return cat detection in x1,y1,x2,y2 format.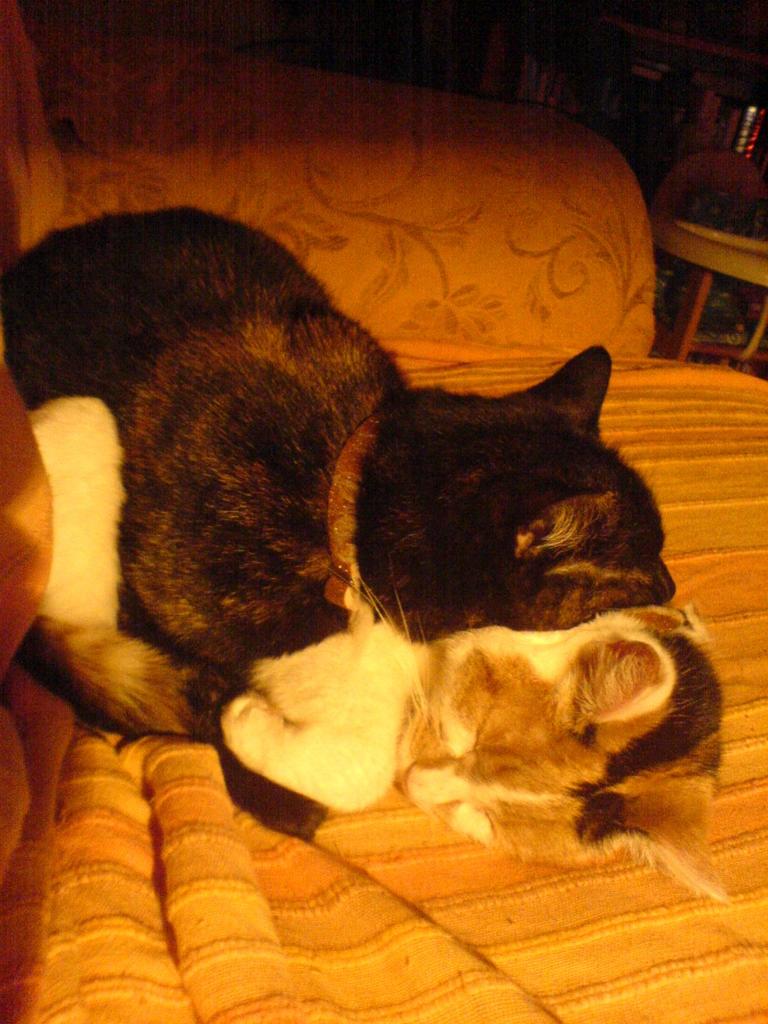
379,596,748,913.
